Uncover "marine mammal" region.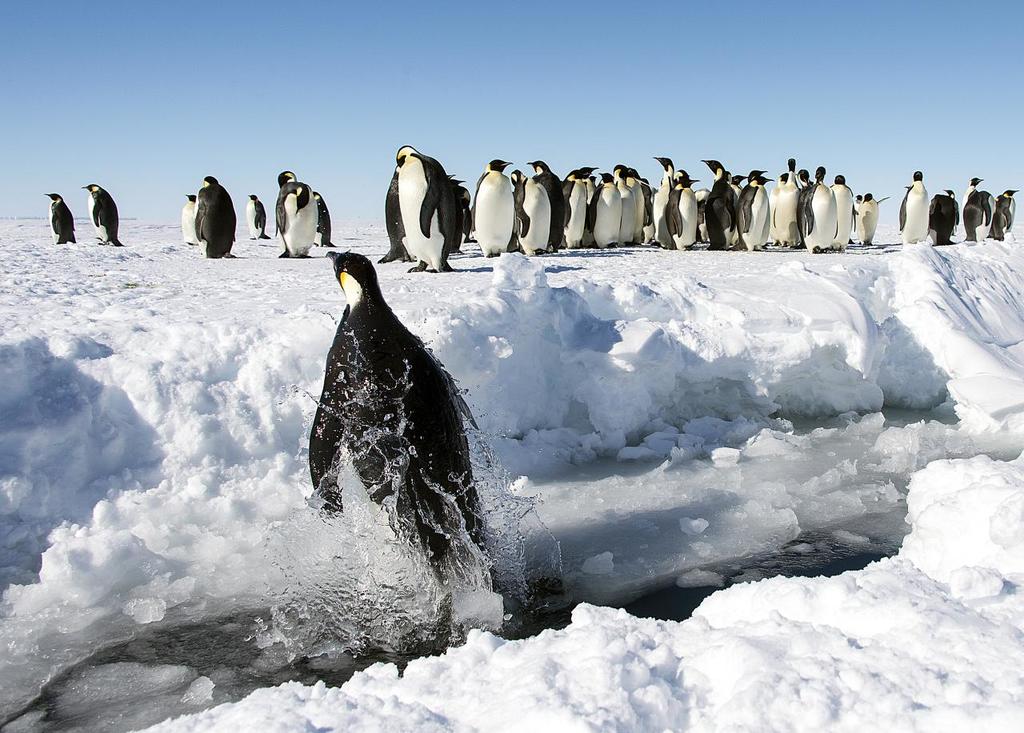
Uncovered: [78,178,122,246].
